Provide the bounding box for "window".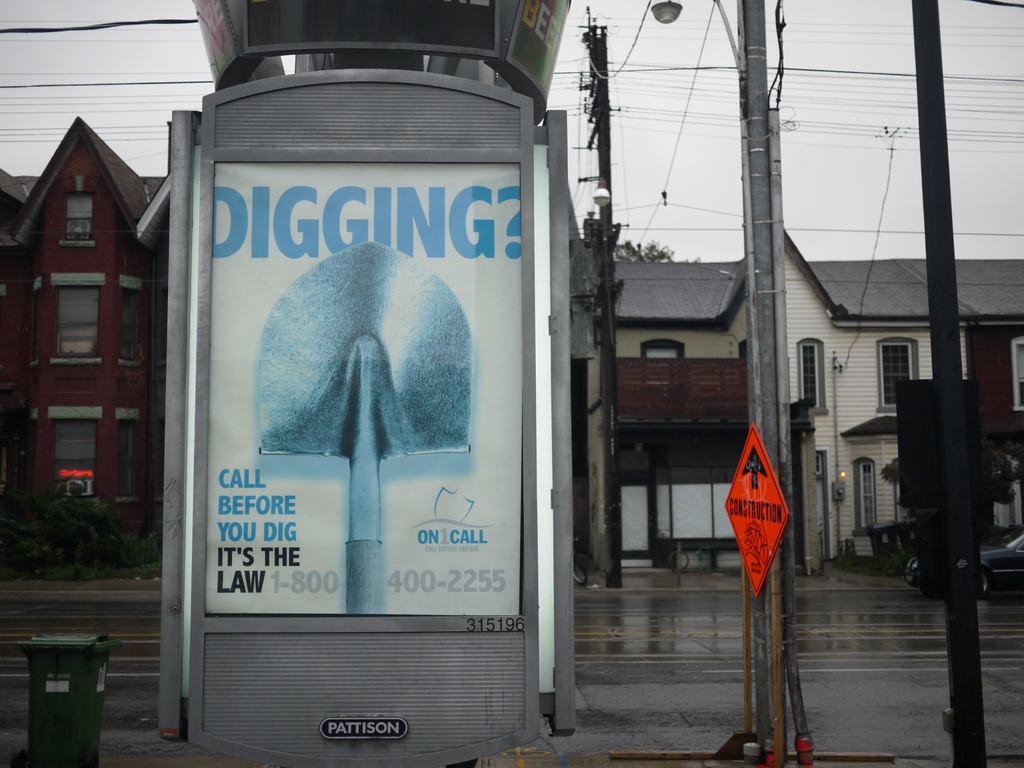
Rect(117, 287, 140, 365).
